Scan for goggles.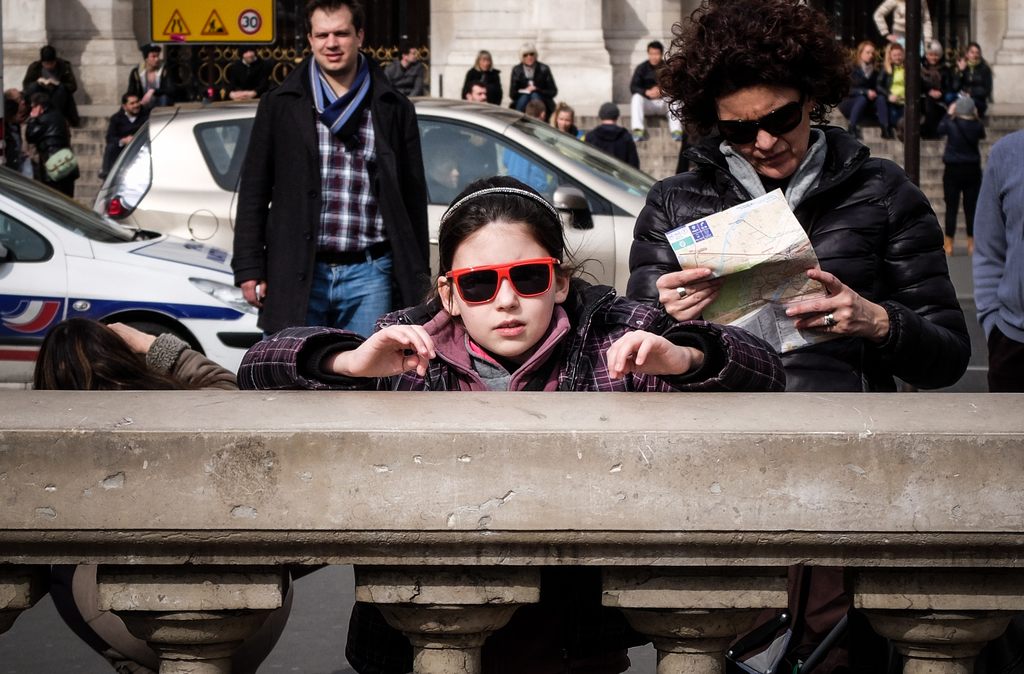
Scan result: 714 95 805 146.
